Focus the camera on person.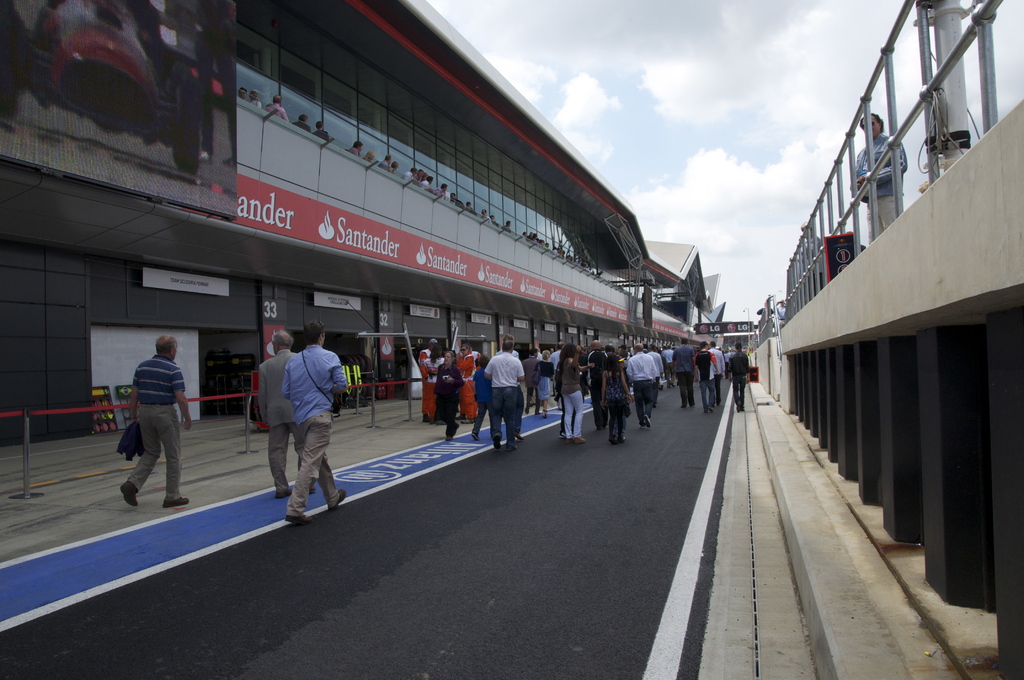
Focus region: box=[581, 340, 605, 426].
